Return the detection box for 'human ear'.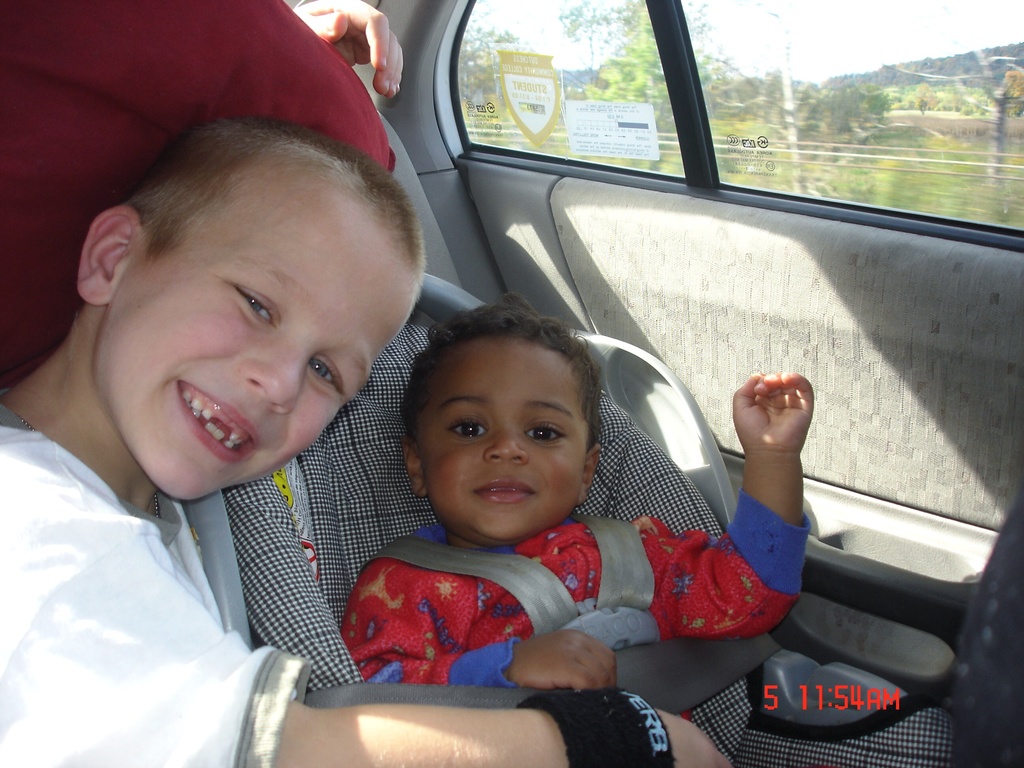
402:441:428:498.
